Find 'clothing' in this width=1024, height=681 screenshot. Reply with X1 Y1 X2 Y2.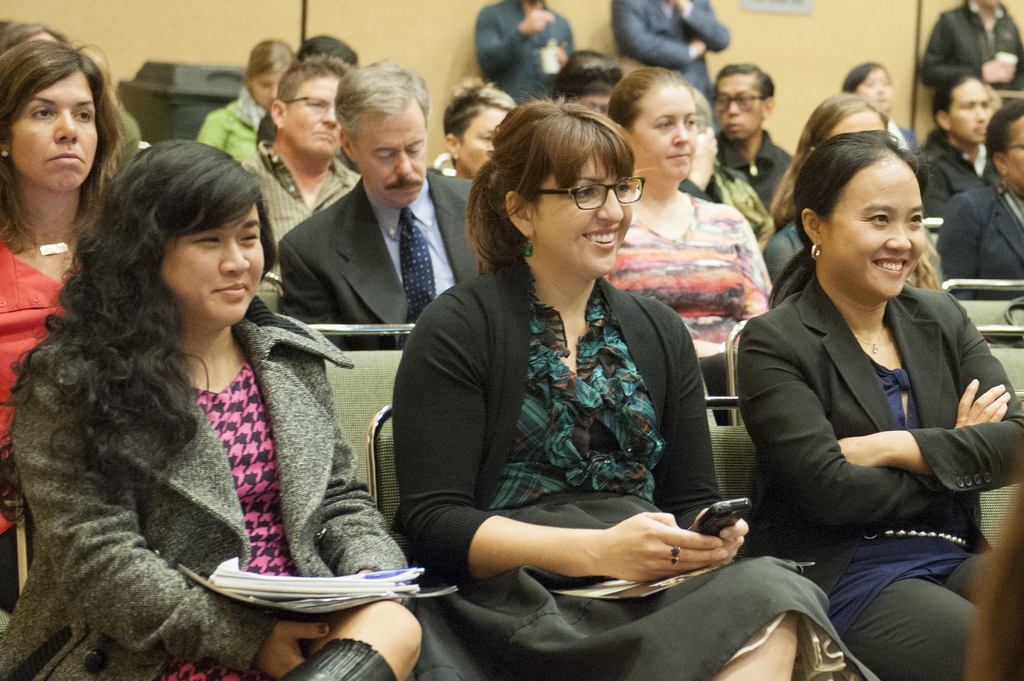
0 290 414 680.
